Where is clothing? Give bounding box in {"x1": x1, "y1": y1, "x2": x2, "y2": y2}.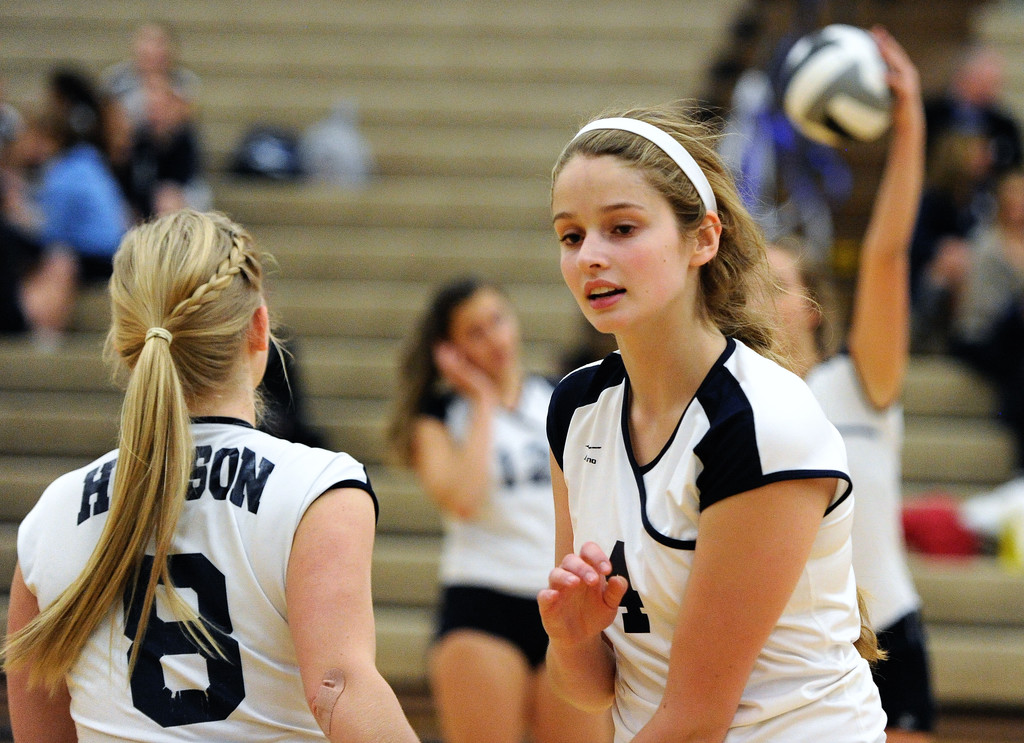
{"x1": 547, "y1": 340, "x2": 887, "y2": 742}.
